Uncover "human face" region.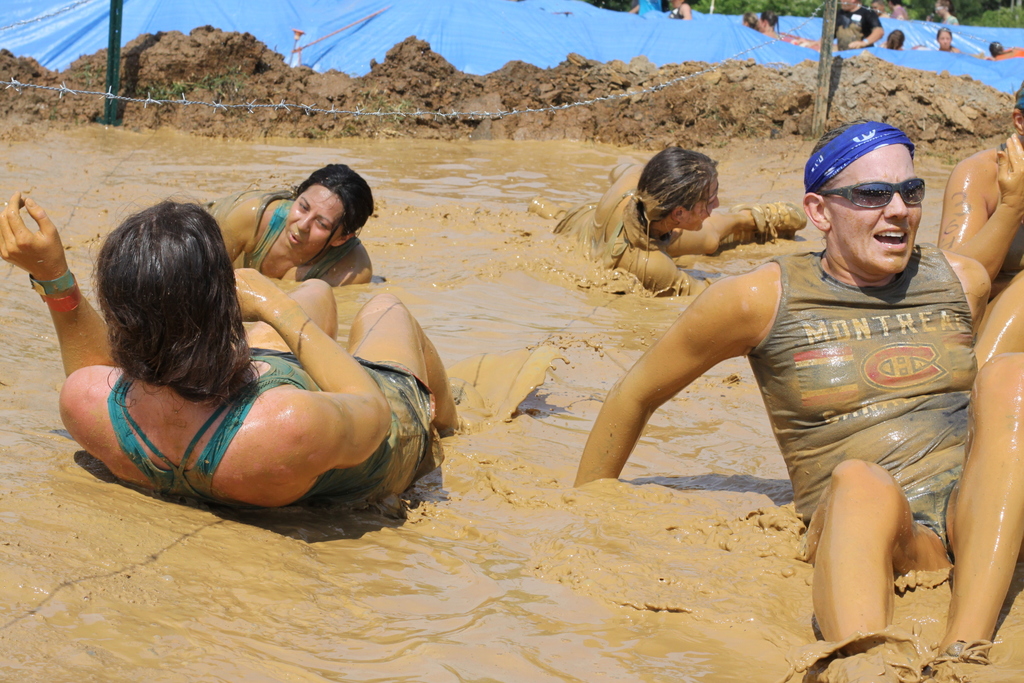
Uncovered: crop(287, 183, 345, 254).
